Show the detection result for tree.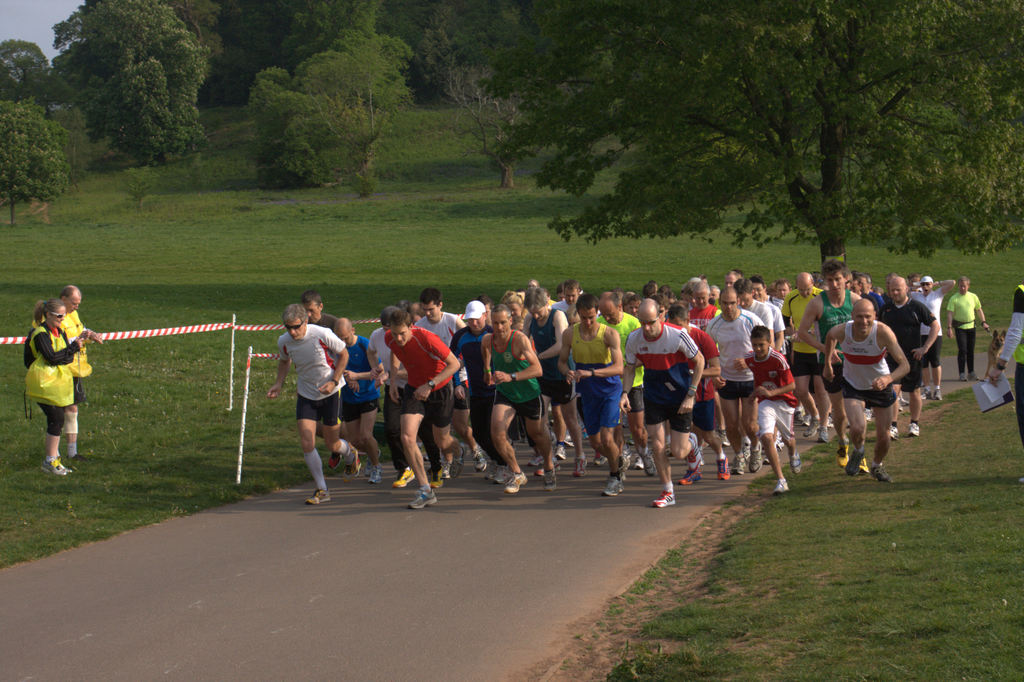
region(0, 38, 52, 101).
